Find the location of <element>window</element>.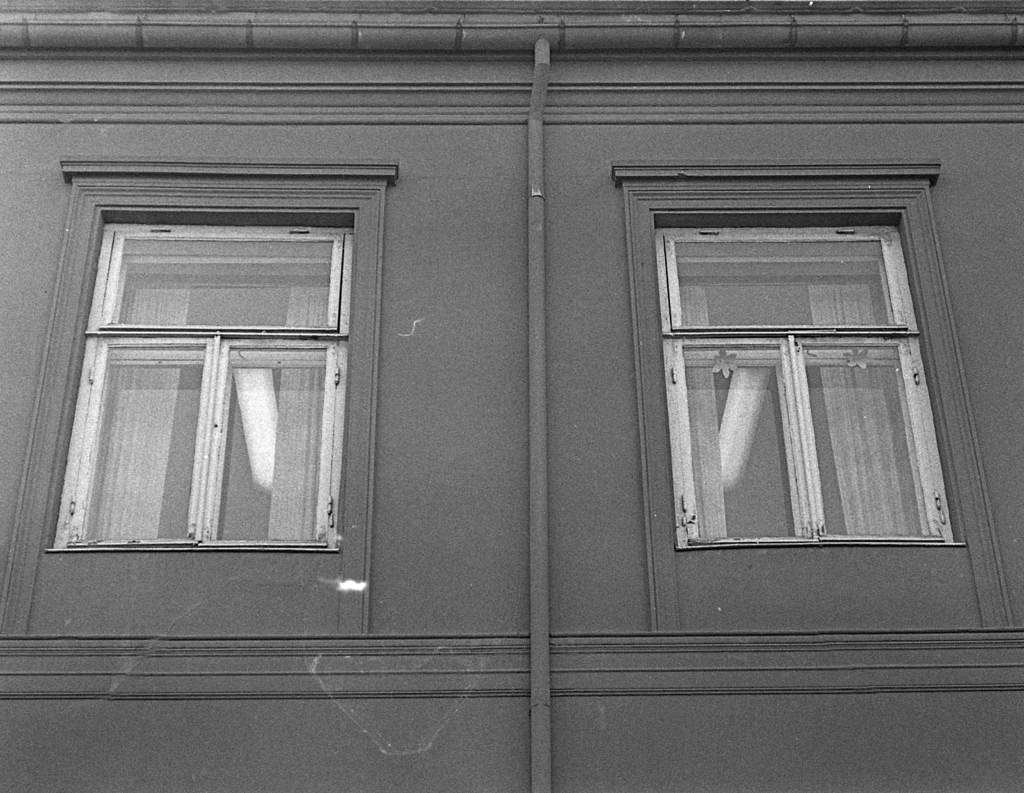
Location: (left=610, top=152, right=1023, bottom=634).
